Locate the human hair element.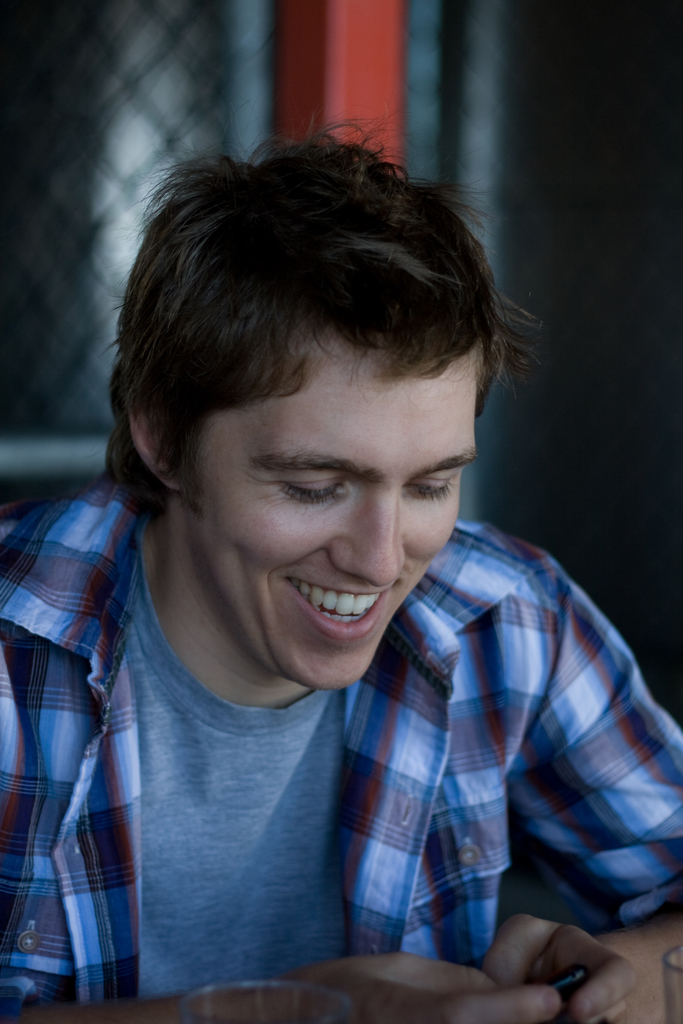
Element bbox: locate(118, 132, 518, 580).
